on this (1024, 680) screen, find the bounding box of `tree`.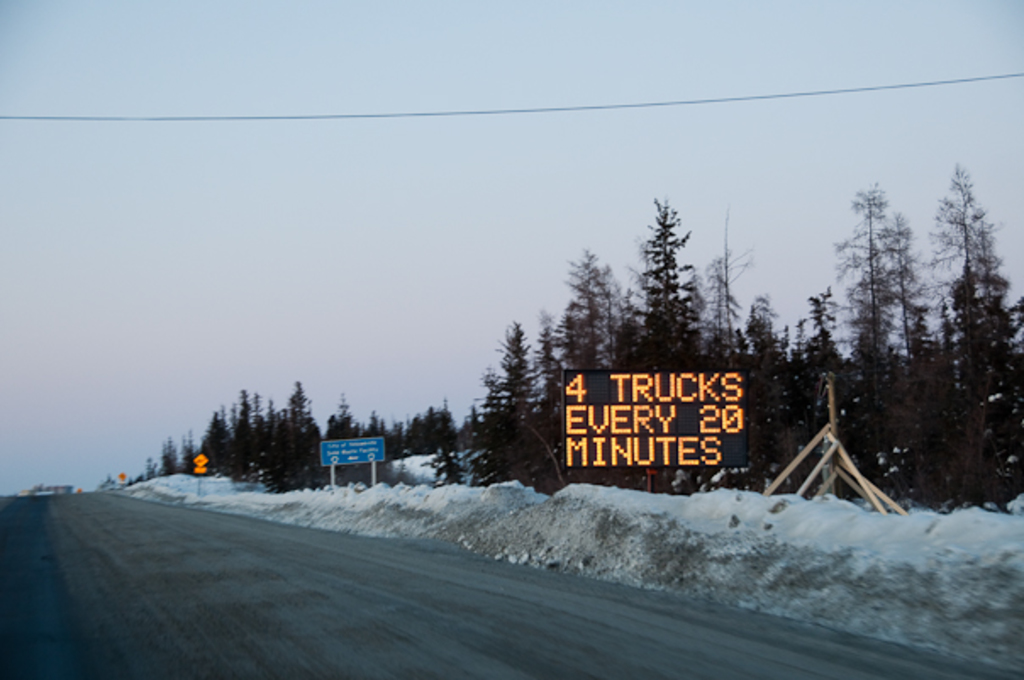
Bounding box: left=376, top=399, right=470, bottom=466.
